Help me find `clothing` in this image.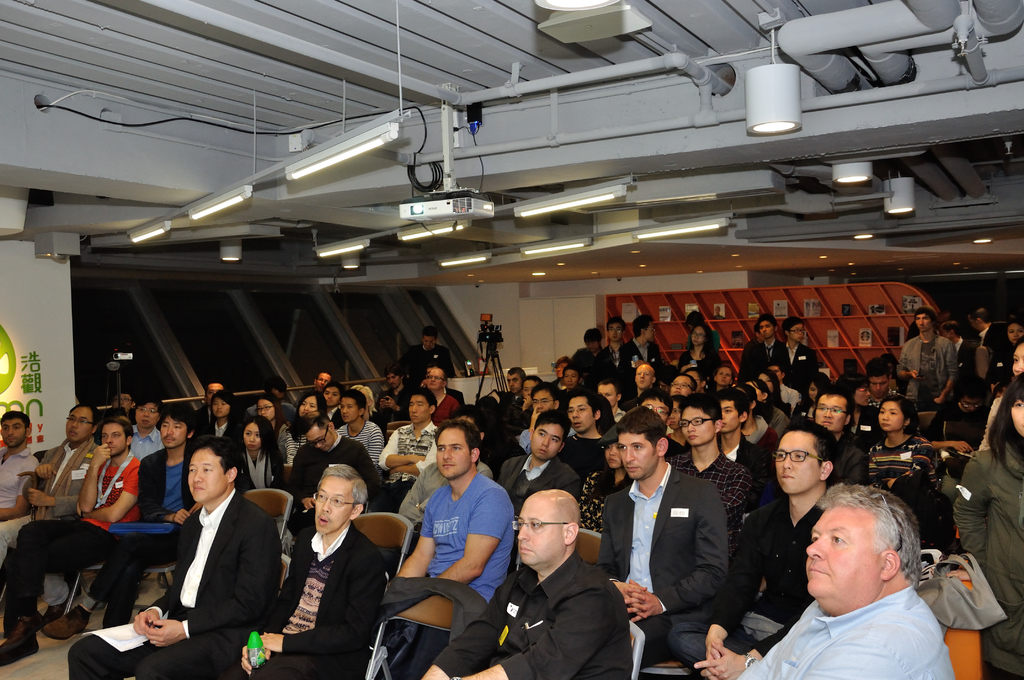
Found it: locate(984, 325, 1014, 393).
